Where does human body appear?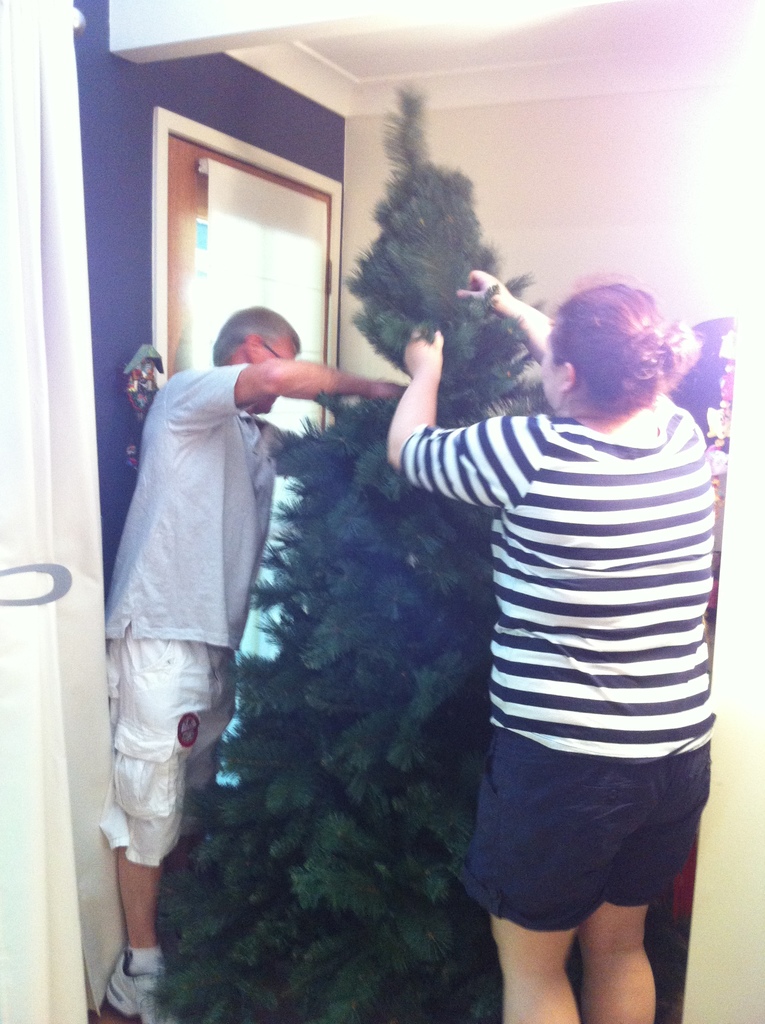
Appears at (left=95, top=359, right=563, bottom=1023).
